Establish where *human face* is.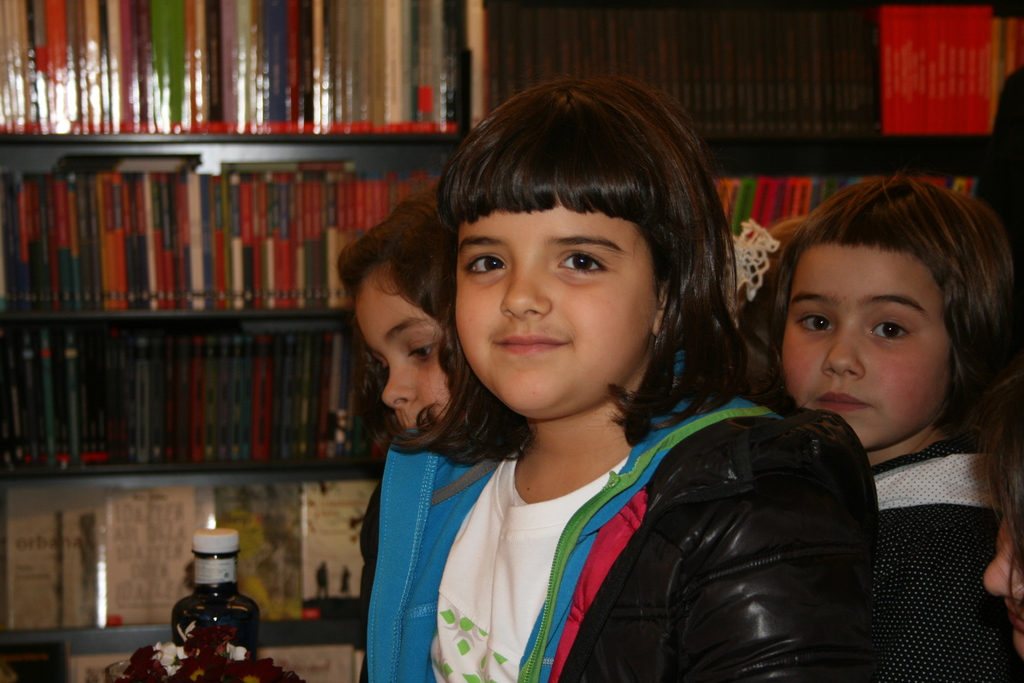
Established at x1=778, y1=242, x2=953, y2=450.
